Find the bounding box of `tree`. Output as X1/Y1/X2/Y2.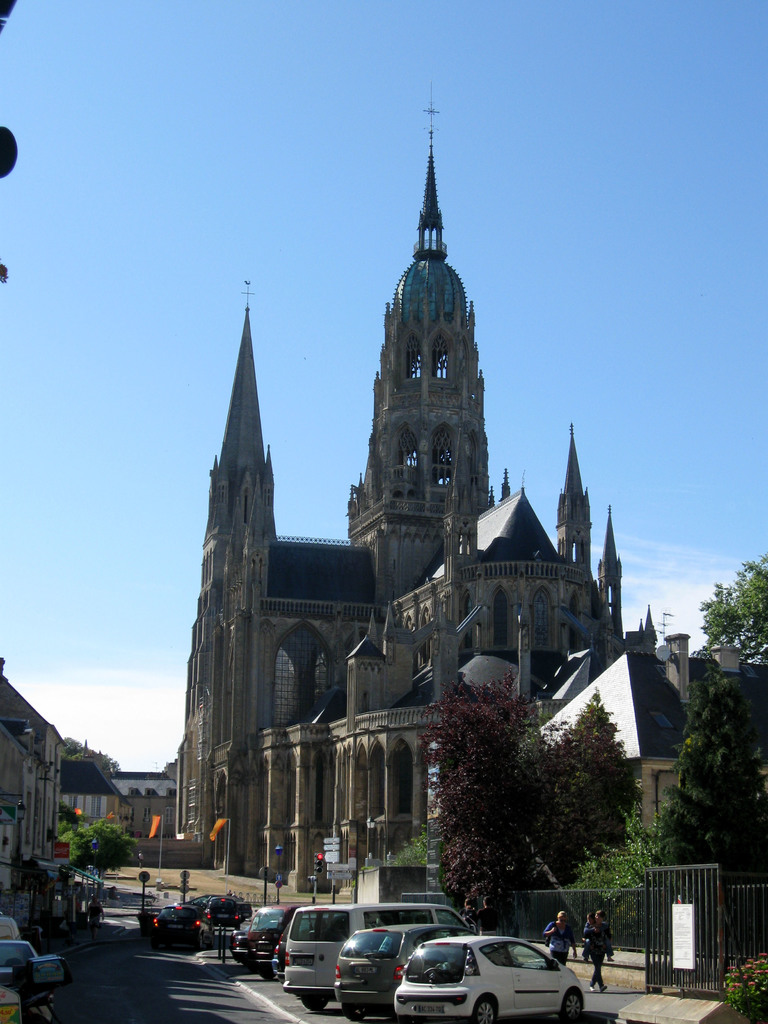
694/552/767/680.
